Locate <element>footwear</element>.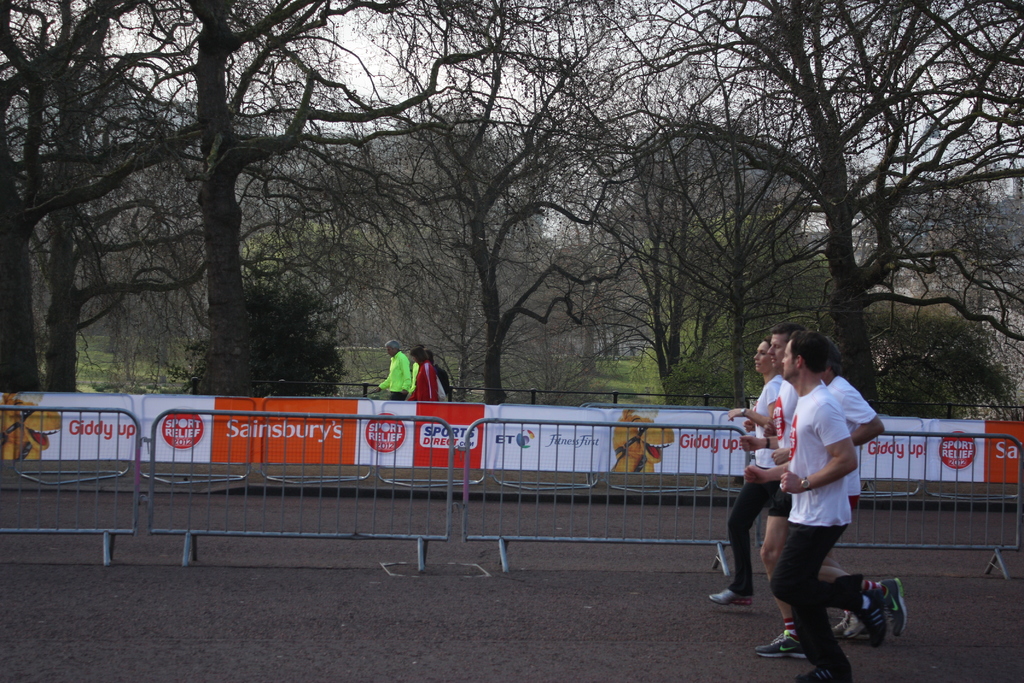
Bounding box: Rect(829, 609, 858, 633).
